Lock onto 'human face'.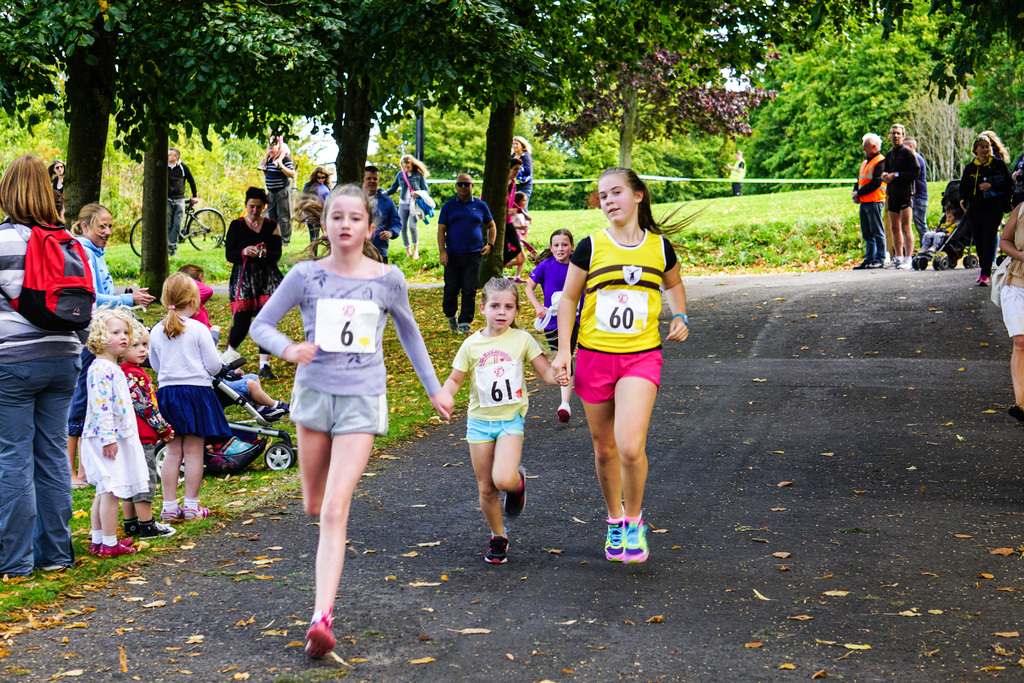
Locked: 106, 320, 127, 354.
